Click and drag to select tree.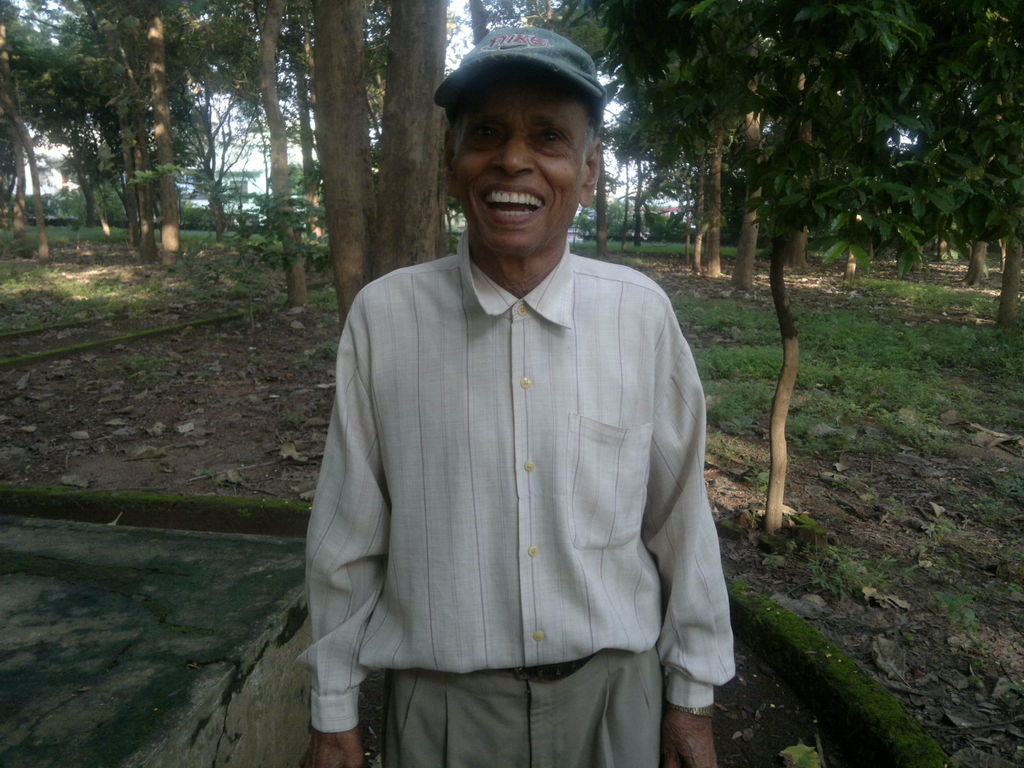
Selection: (530, 0, 1023, 538).
